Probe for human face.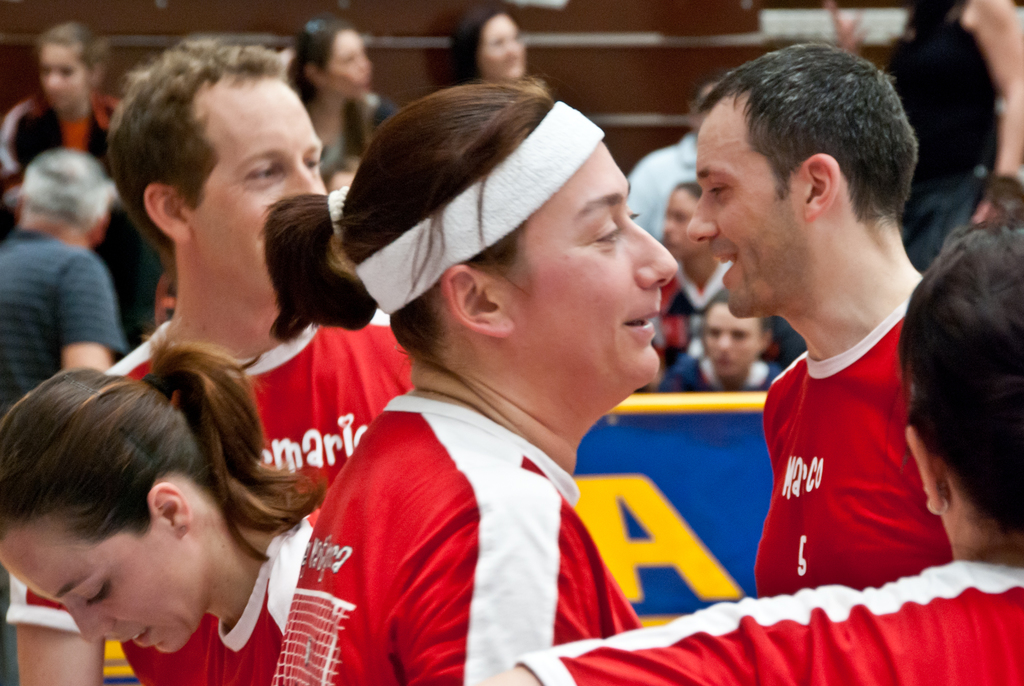
Probe result: bbox=(190, 72, 325, 300).
